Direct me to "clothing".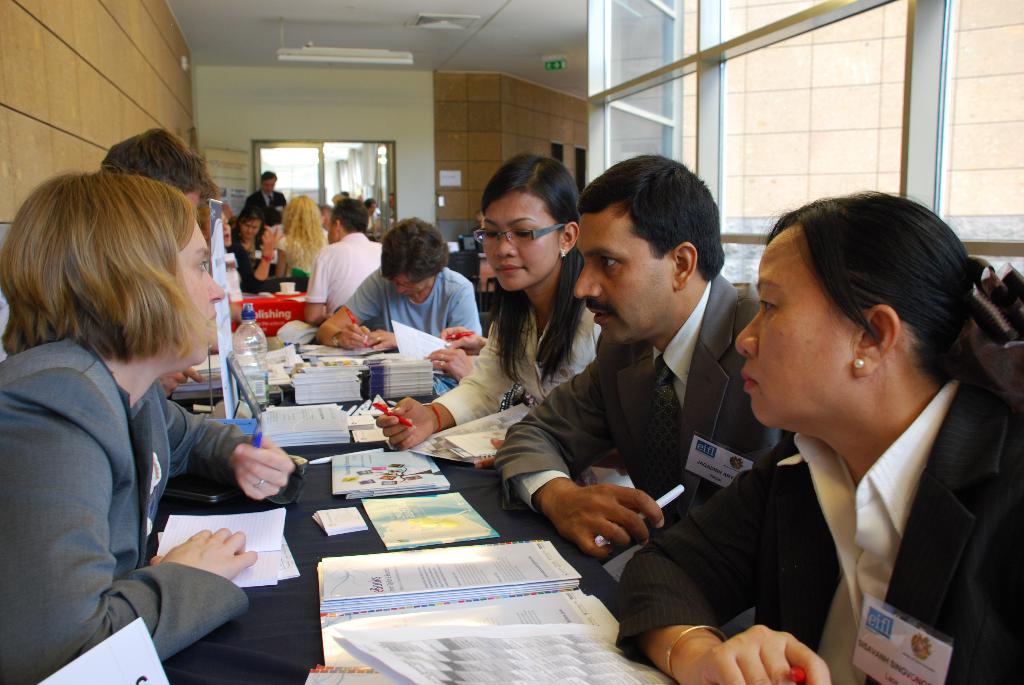
Direction: 332:268:484:335.
